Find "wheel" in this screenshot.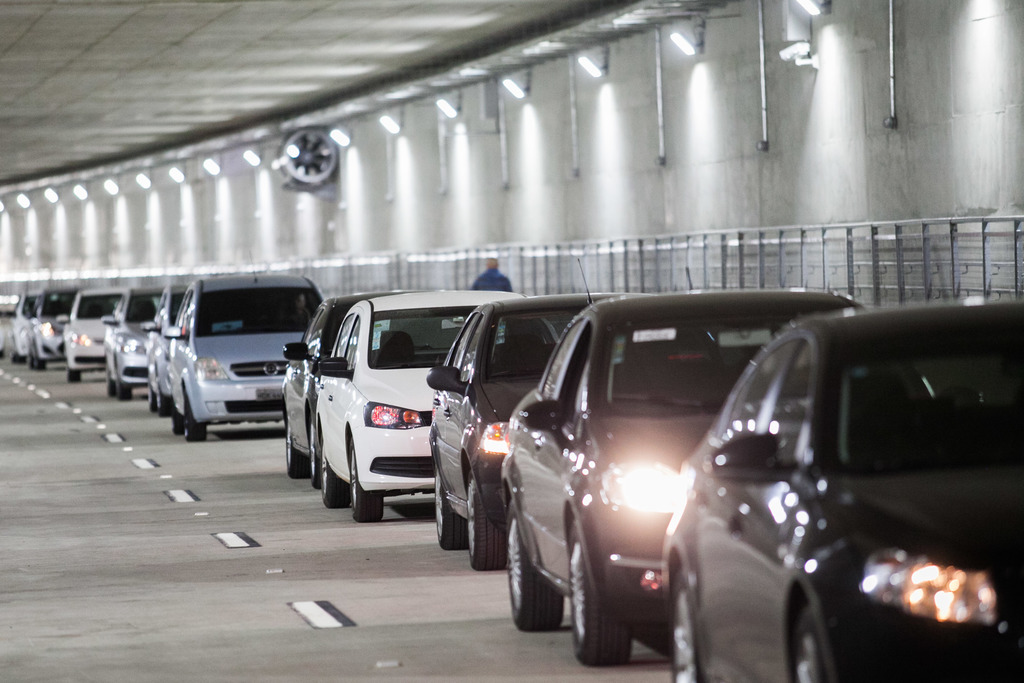
The bounding box for "wheel" is (x1=322, y1=440, x2=343, y2=509).
